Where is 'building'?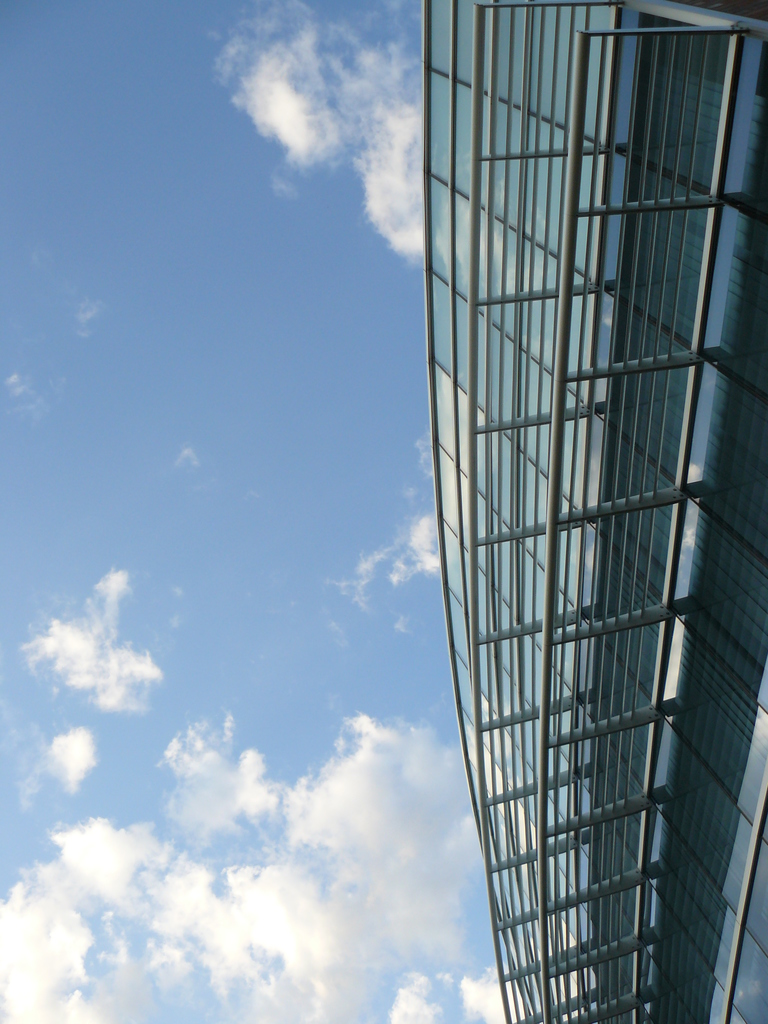
(x1=417, y1=0, x2=767, y2=1023).
